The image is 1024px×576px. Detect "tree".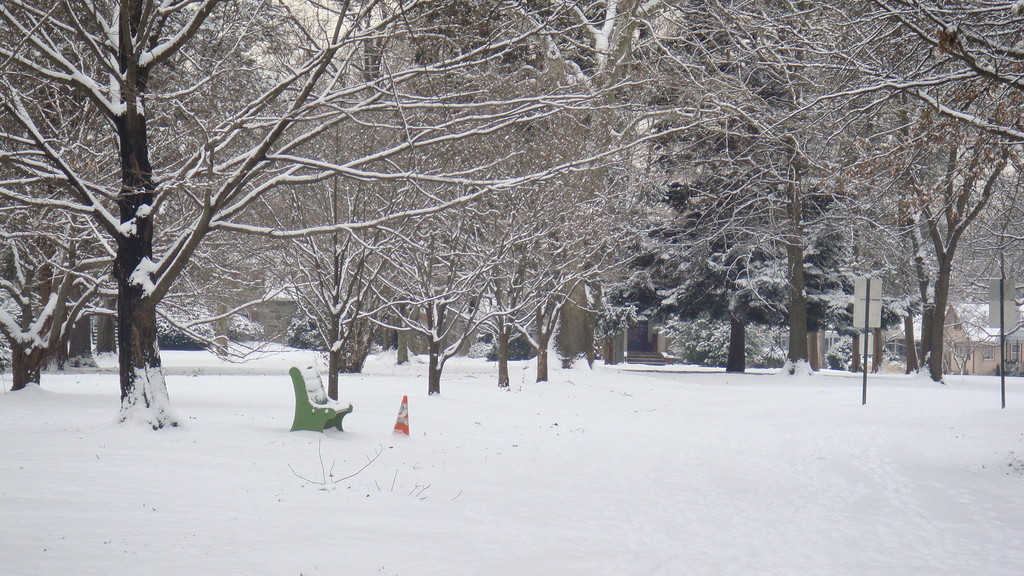
Detection: bbox=(669, 145, 848, 372).
